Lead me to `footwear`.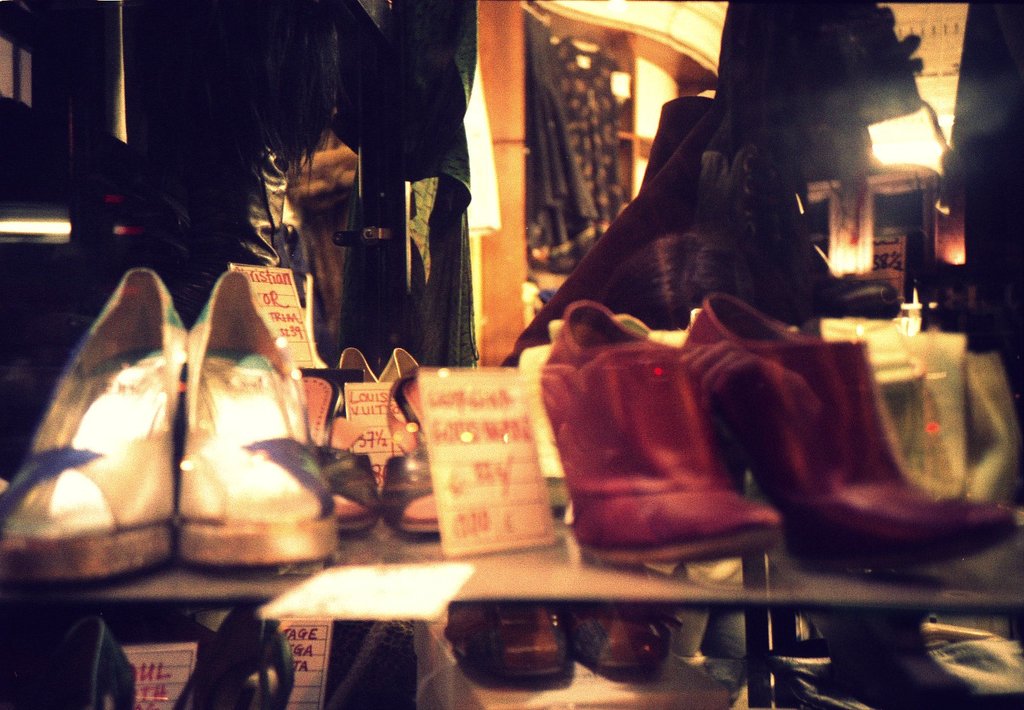
Lead to 376,349,458,547.
